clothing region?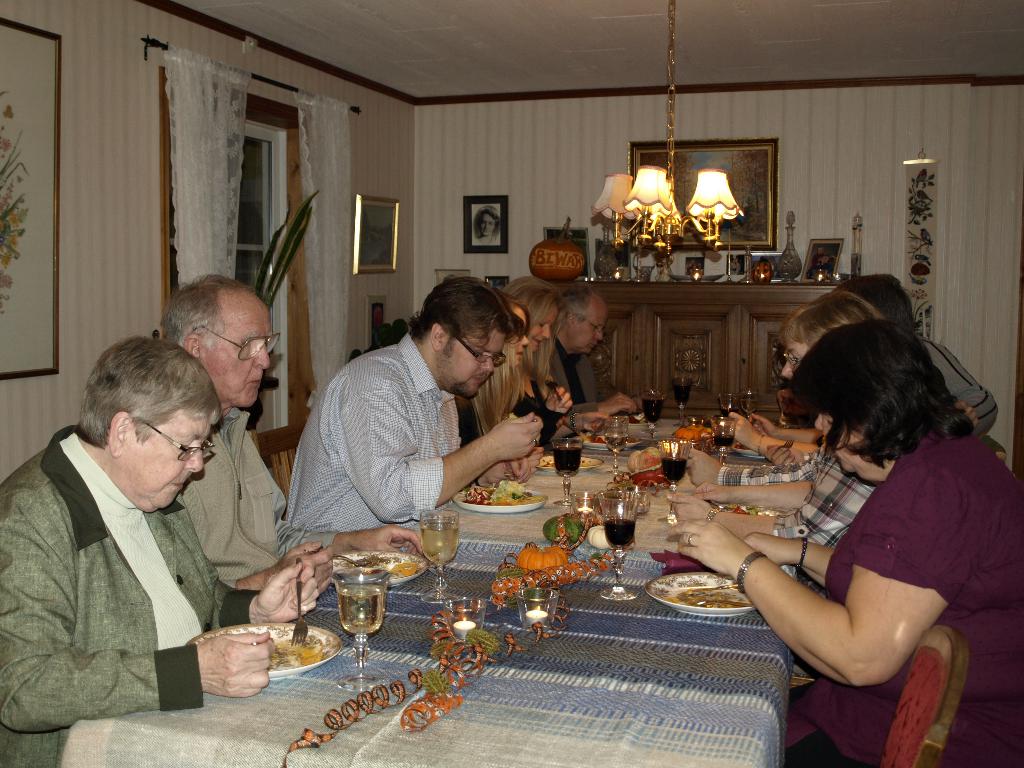
select_region(923, 337, 1002, 435)
